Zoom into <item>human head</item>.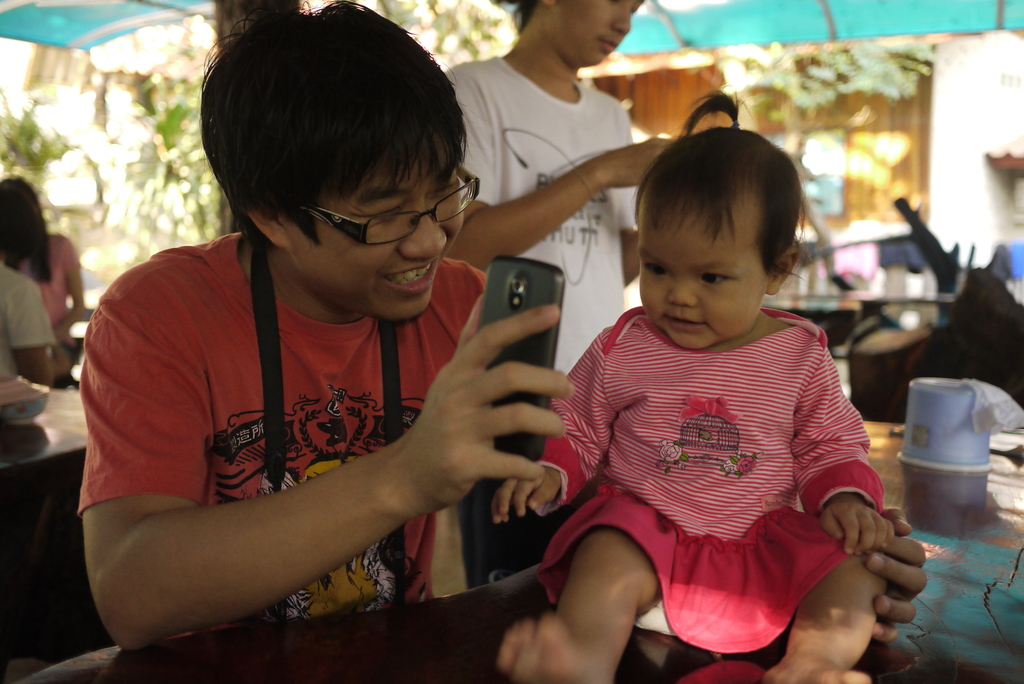
Zoom target: (0,171,44,239).
